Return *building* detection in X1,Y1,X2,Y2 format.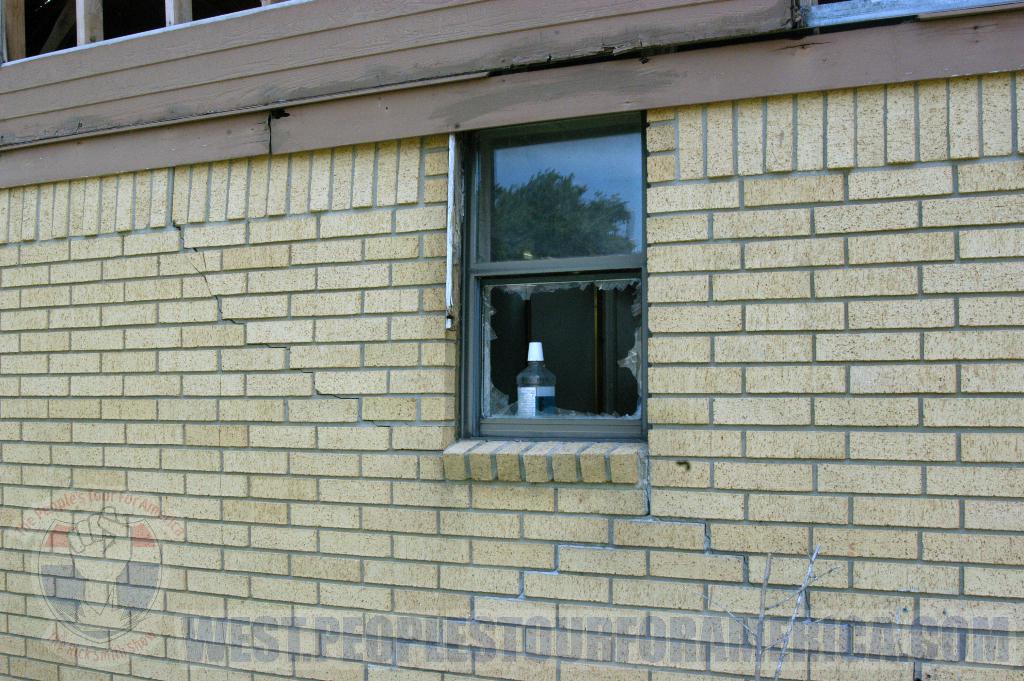
1,0,1023,679.
